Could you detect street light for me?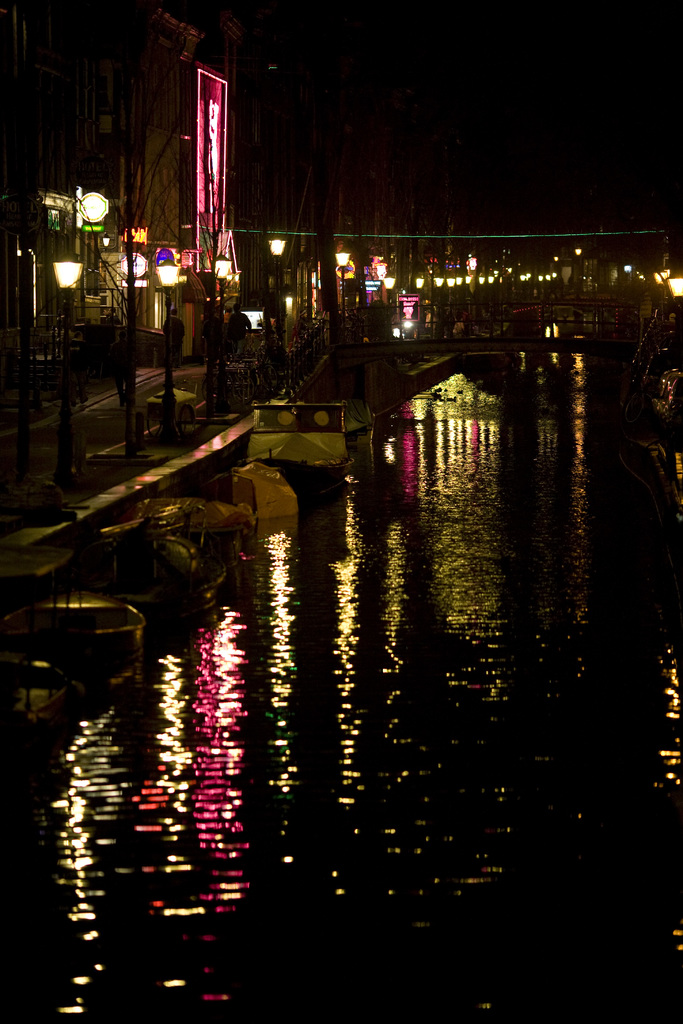
Detection result: bbox=[148, 239, 181, 422].
